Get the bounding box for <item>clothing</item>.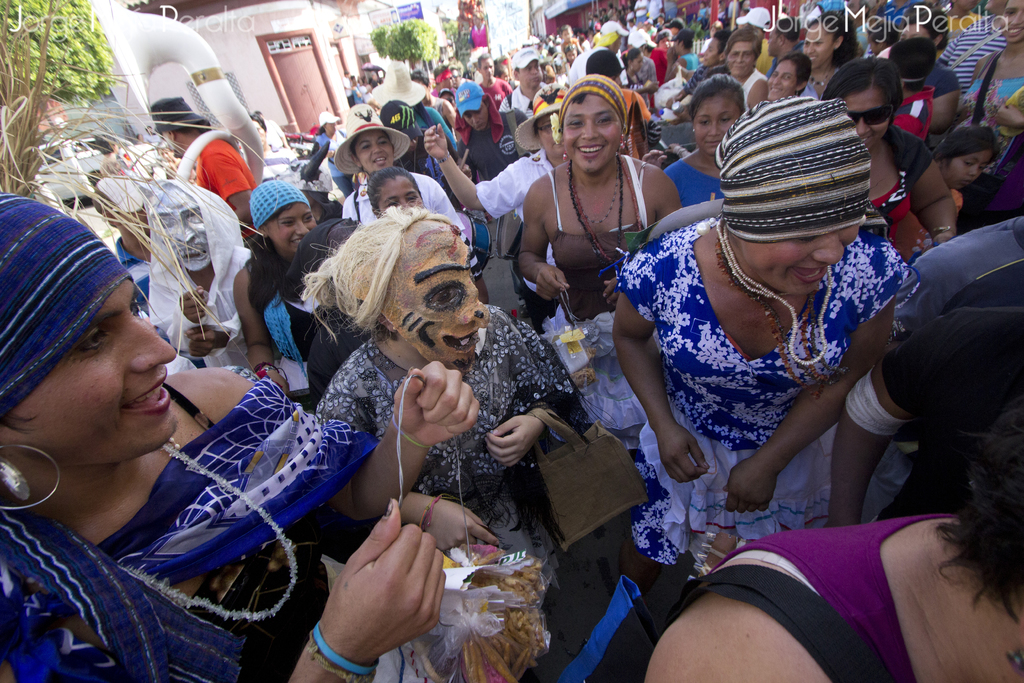
{"left": 881, "top": 258, "right": 1023, "bottom": 525}.
